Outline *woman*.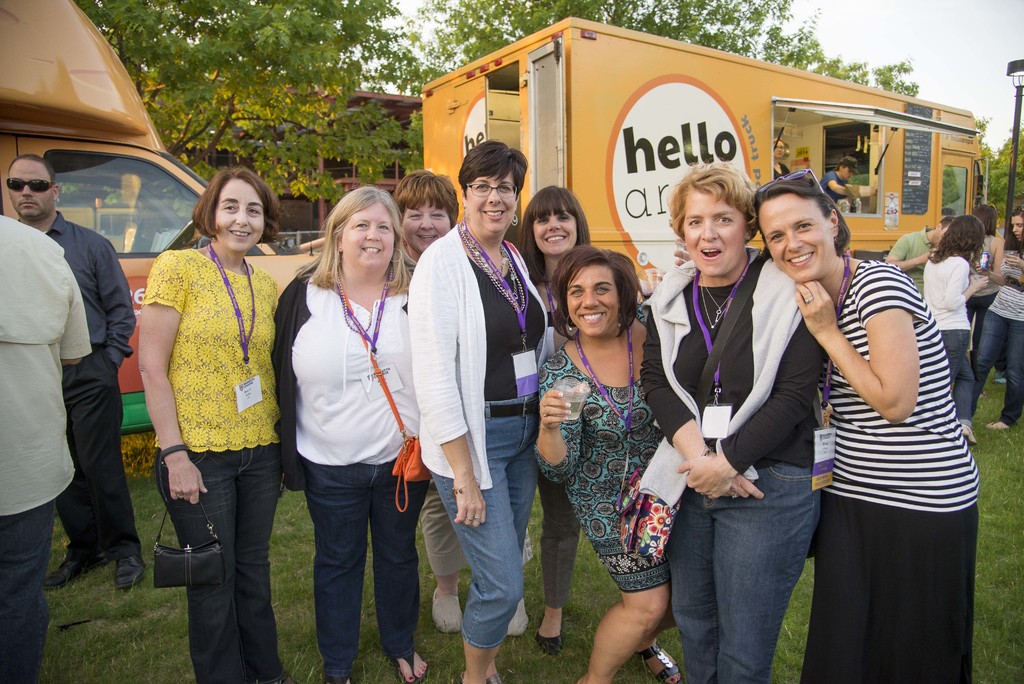
Outline: pyautogui.locateOnScreen(270, 184, 430, 681).
